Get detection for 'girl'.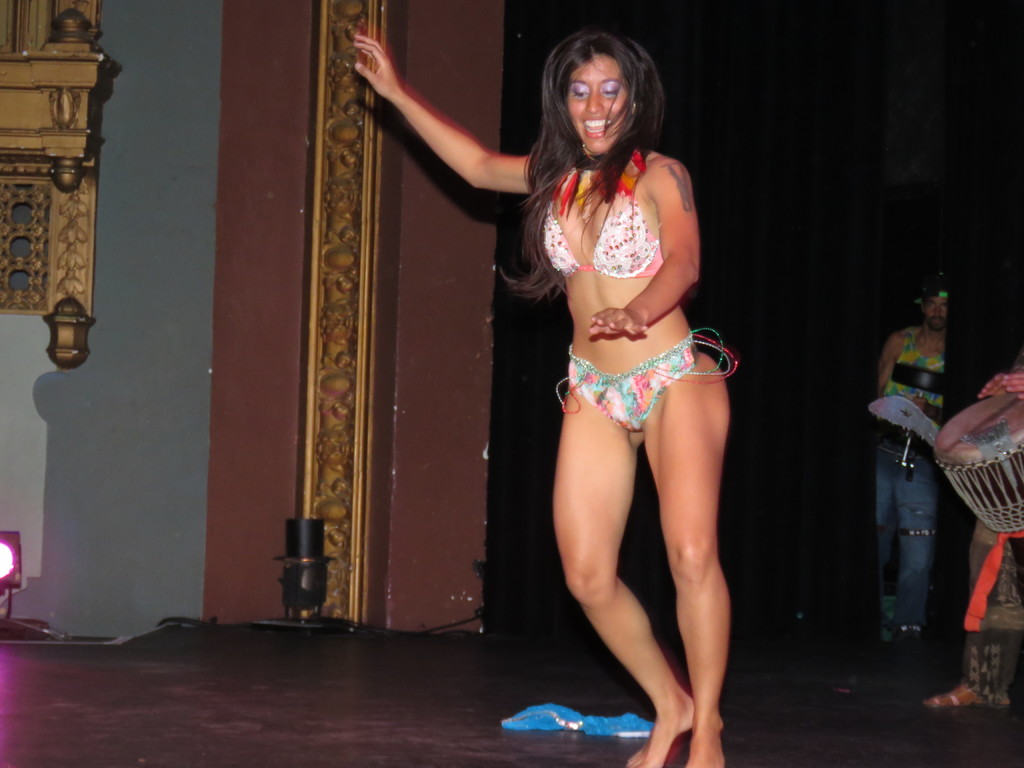
Detection: BBox(353, 33, 740, 767).
